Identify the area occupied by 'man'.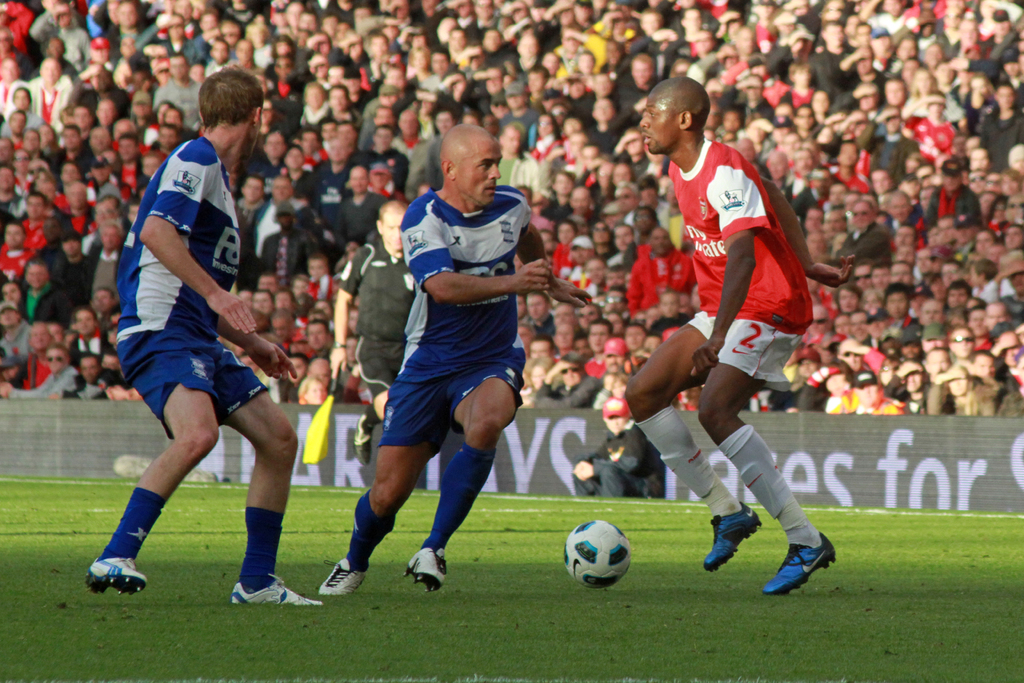
Area: x1=316 y1=117 x2=593 y2=598.
